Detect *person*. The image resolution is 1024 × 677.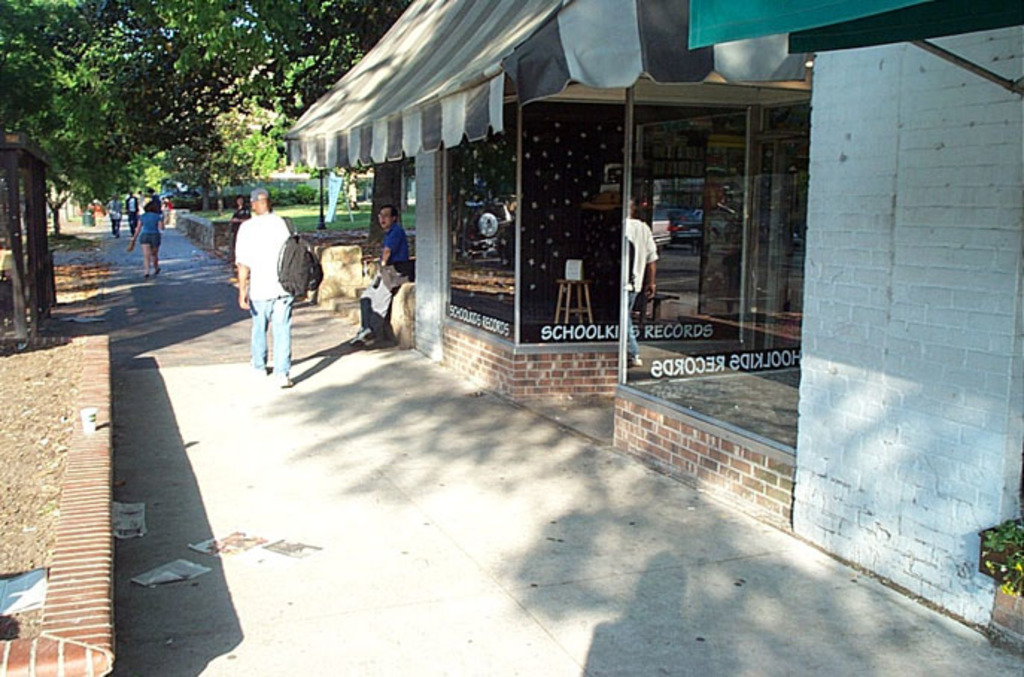
124:192:140:237.
